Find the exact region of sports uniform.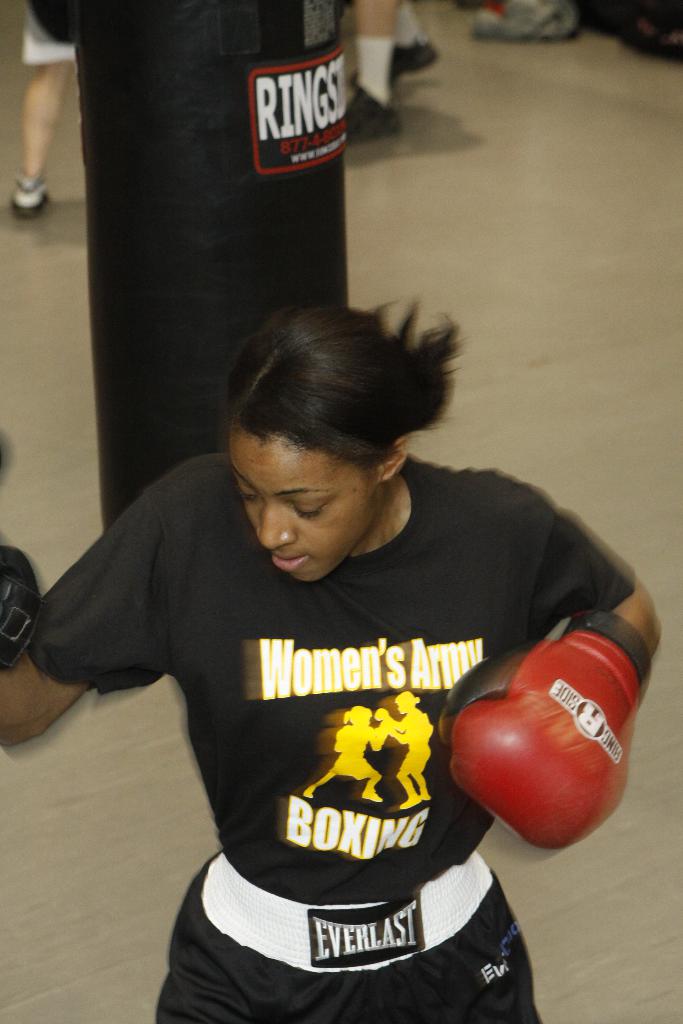
Exact region: bbox(13, 437, 646, 1023).
